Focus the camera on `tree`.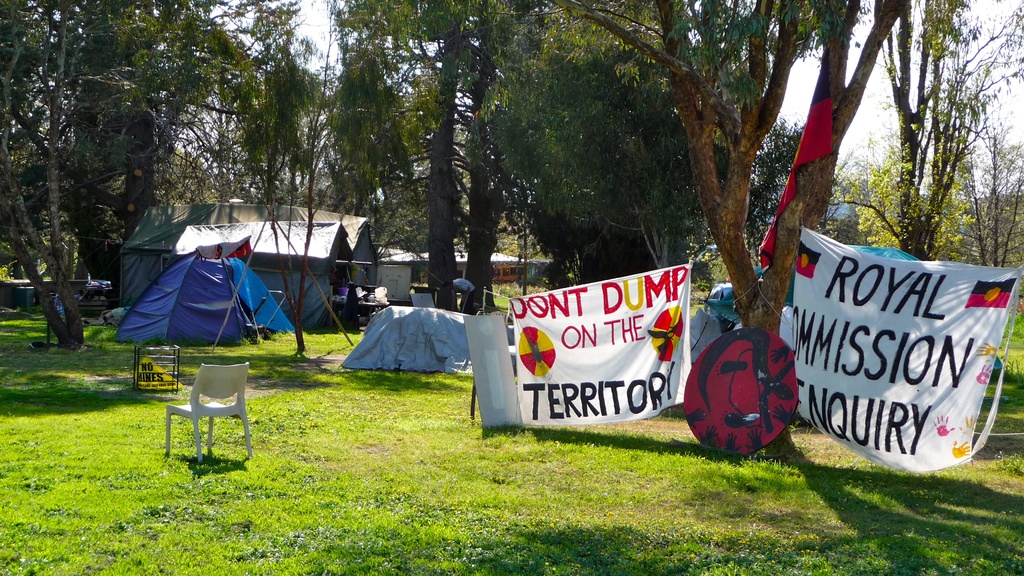
Focus region: pyautogui.locateOnScreen(859, 4, 999, 372).
